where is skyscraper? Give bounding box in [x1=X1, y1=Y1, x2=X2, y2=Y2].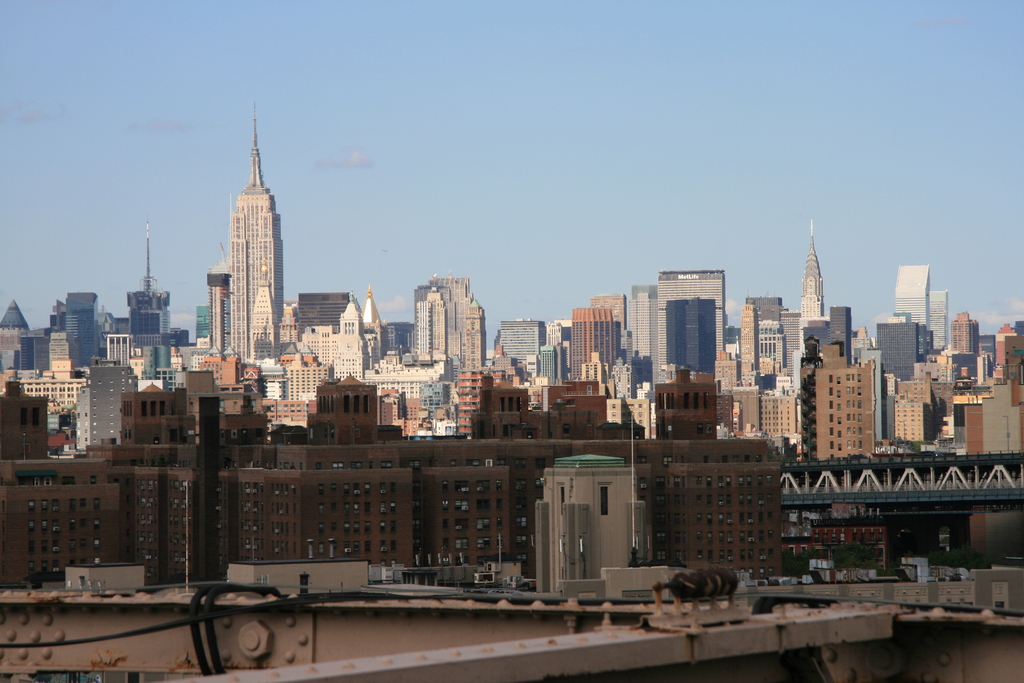
[x1=456, y1=365, x2=483, y2=436].
